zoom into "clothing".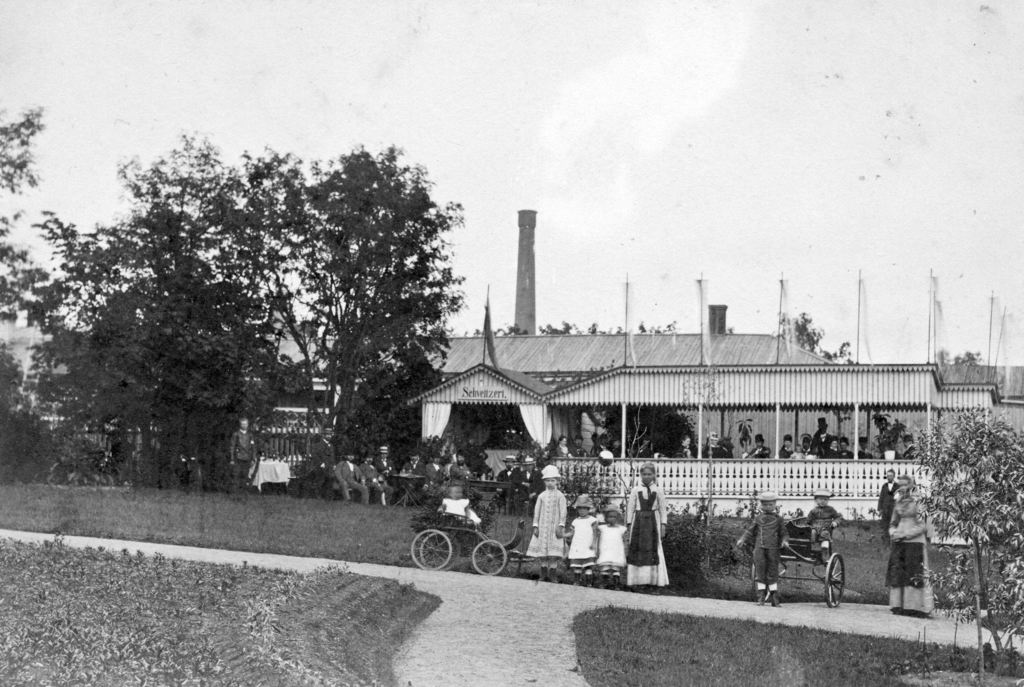
Zoom target: l=527, t=481, r=582, b=576.
